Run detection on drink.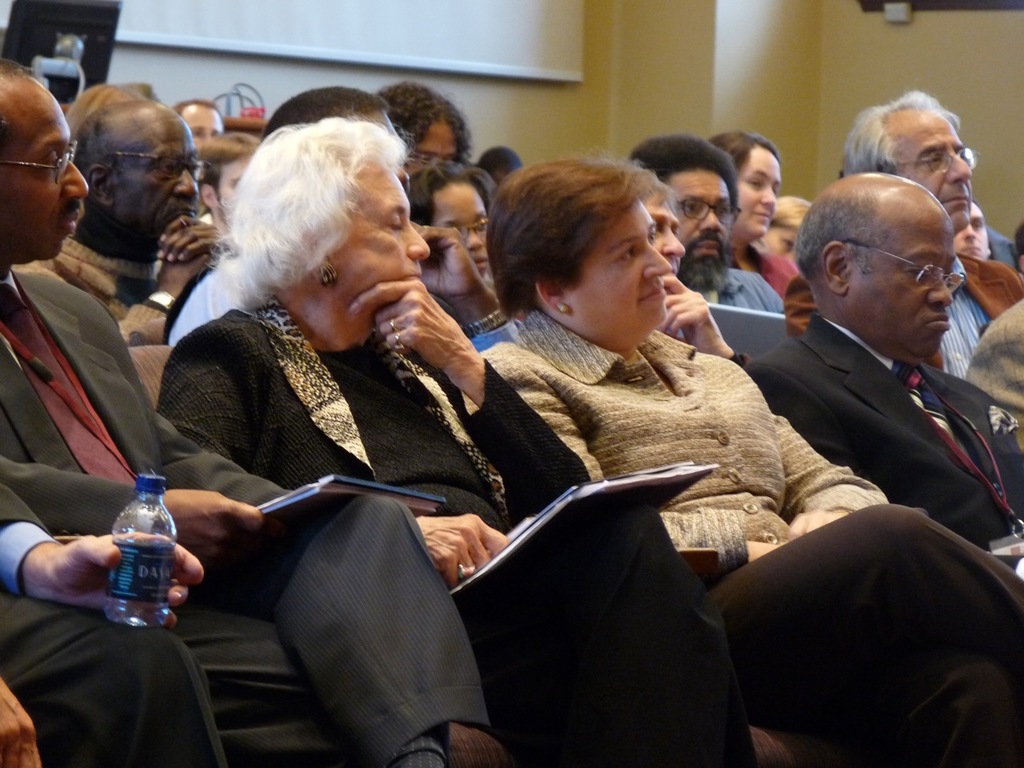
Result: crop(106, 472, 175, 630).
